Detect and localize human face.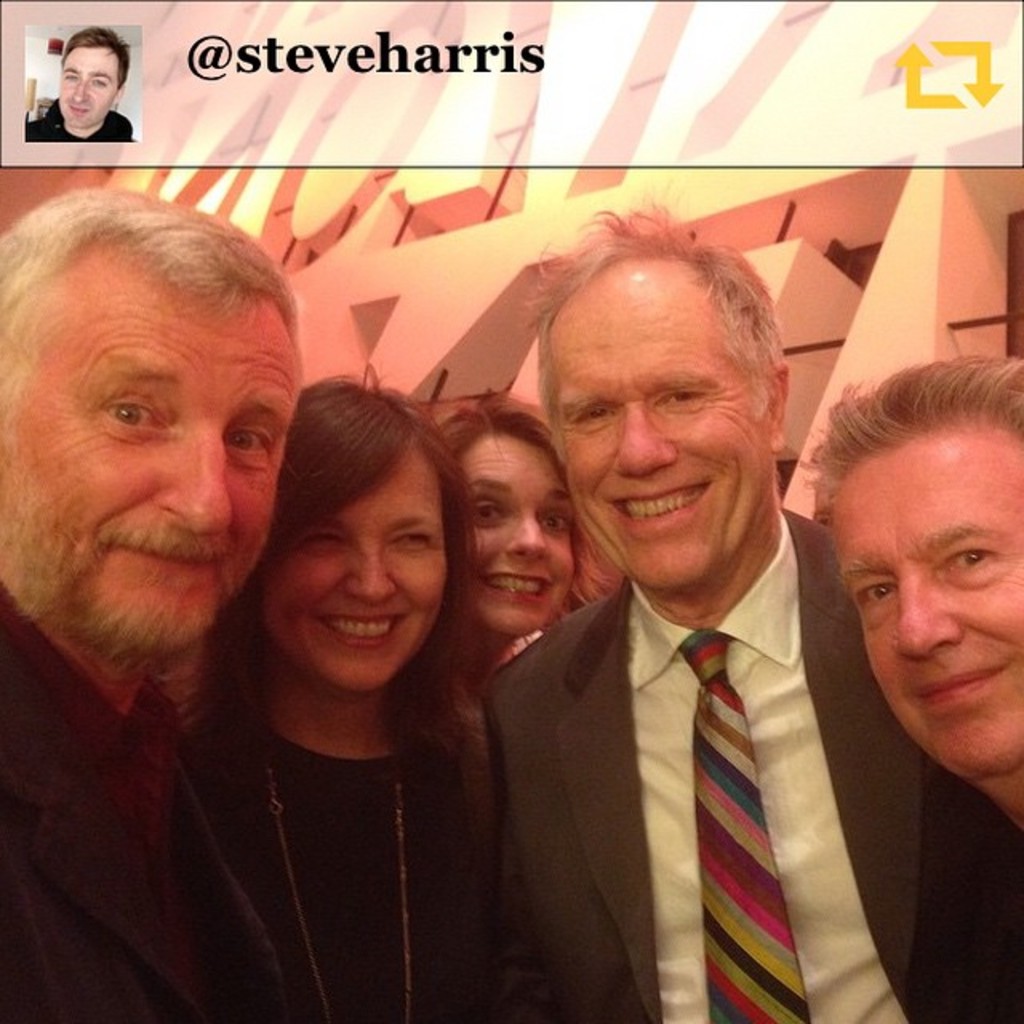
Localized at rect(549, 259, 776, 590).
